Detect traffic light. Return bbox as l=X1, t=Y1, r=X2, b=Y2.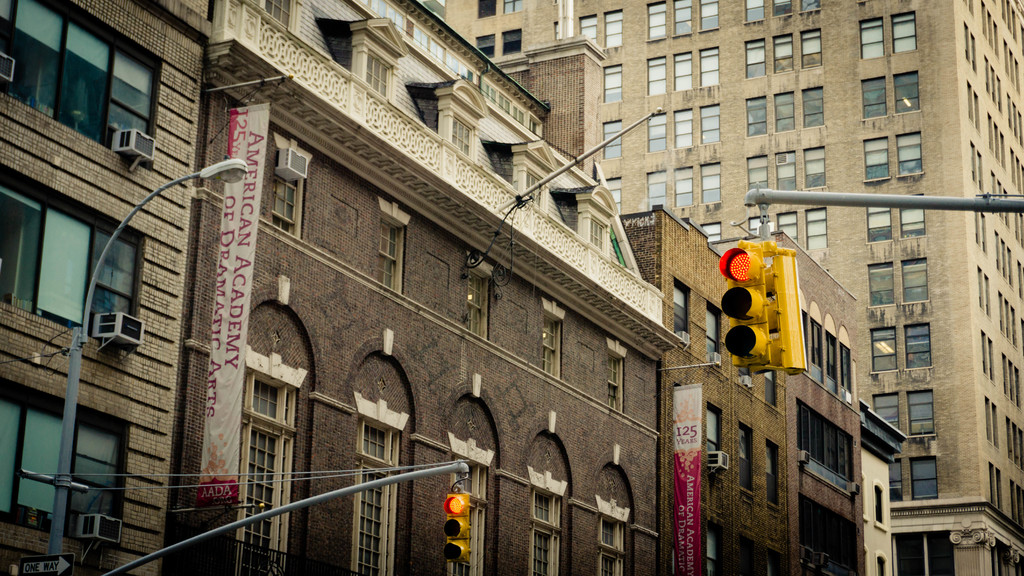
l=719, t=247, r=772, b=366.
